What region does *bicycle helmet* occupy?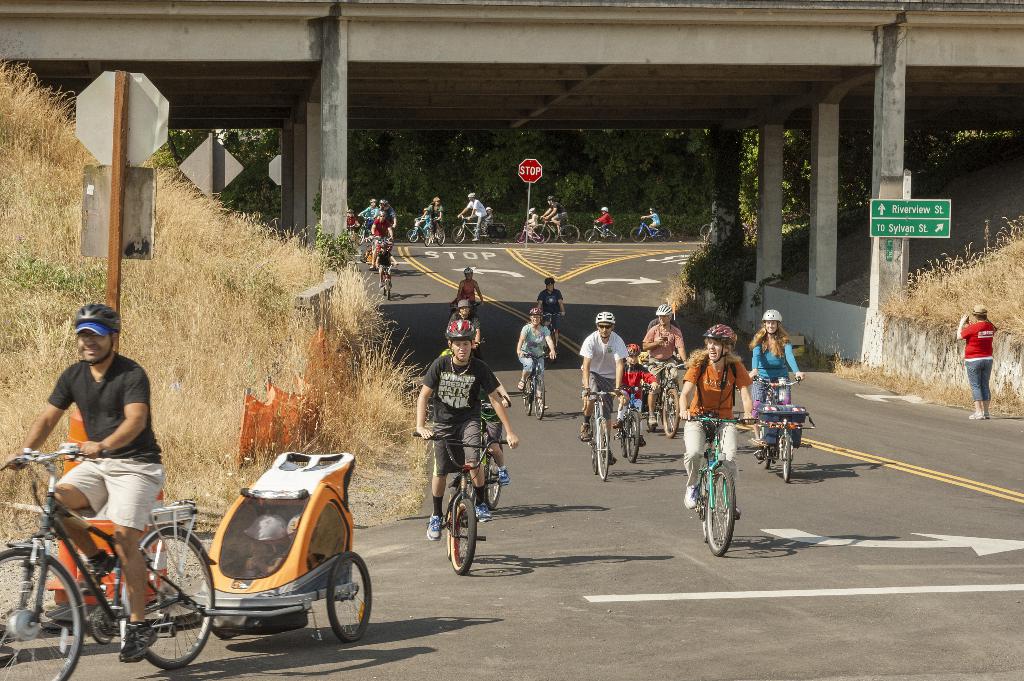
595/308/612/326.
